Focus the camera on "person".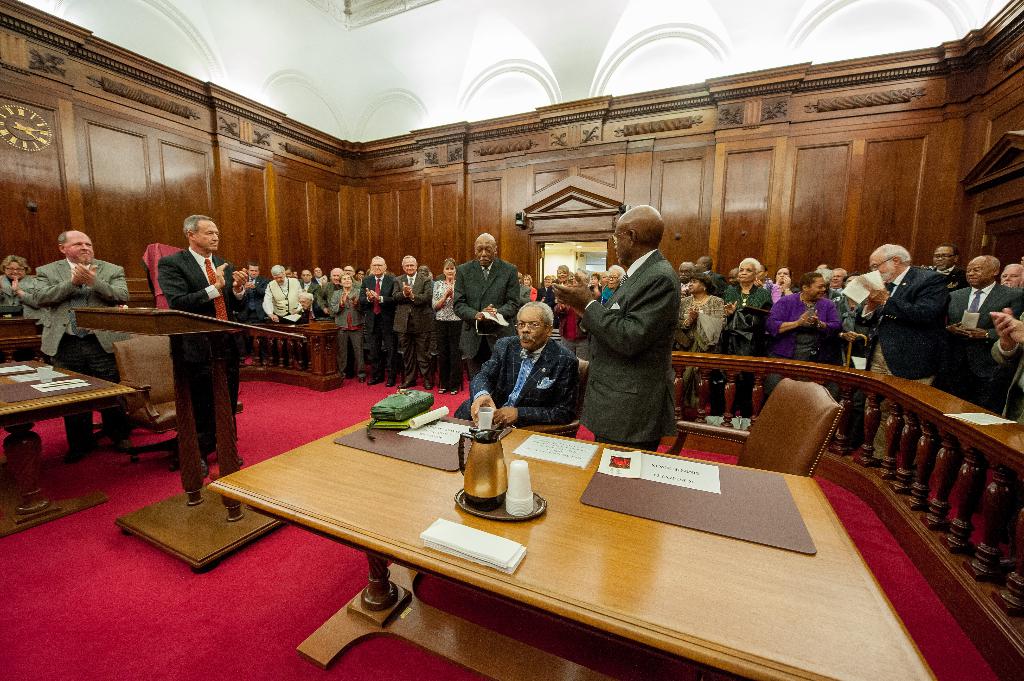
Focus region: select_region(694, 255, 726, 293).
